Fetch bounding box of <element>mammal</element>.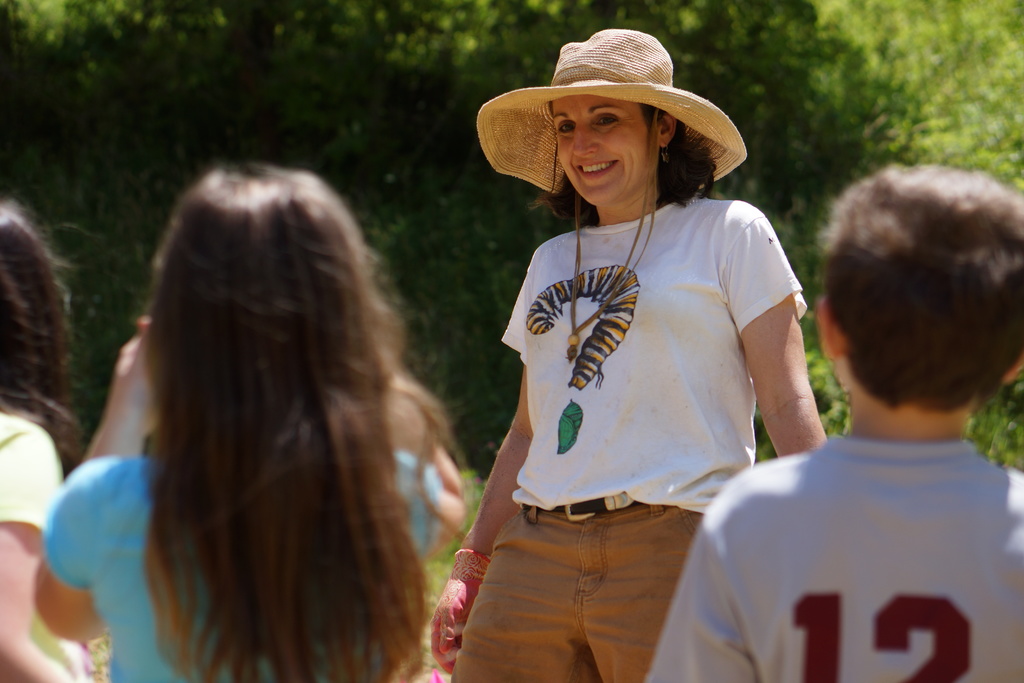
Bbox: locate(428, 31, 827, 682).
